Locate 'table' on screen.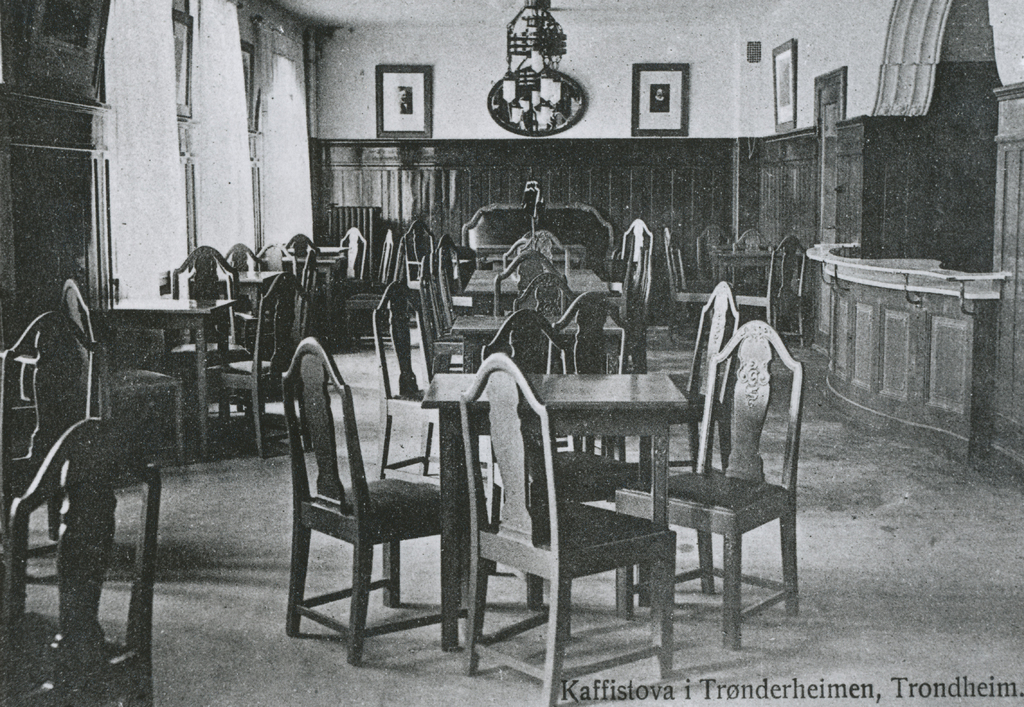
On screen at left=416, top=371, right=685, bottom=651.
